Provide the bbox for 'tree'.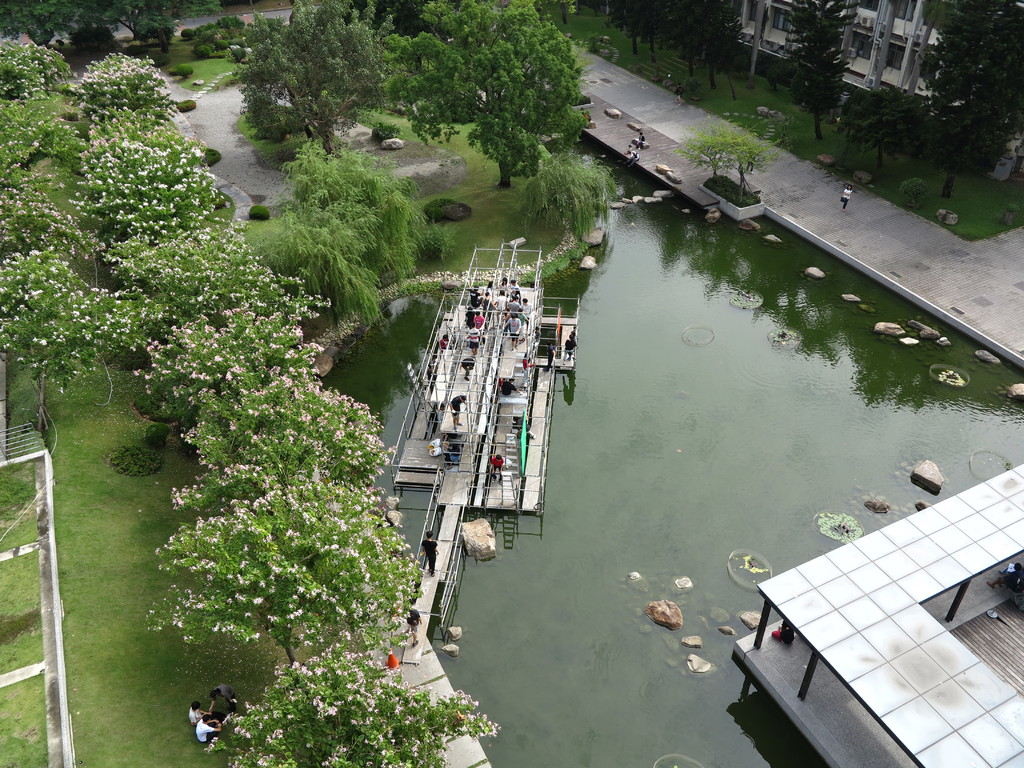
rect(170, 373, 396, 513).
